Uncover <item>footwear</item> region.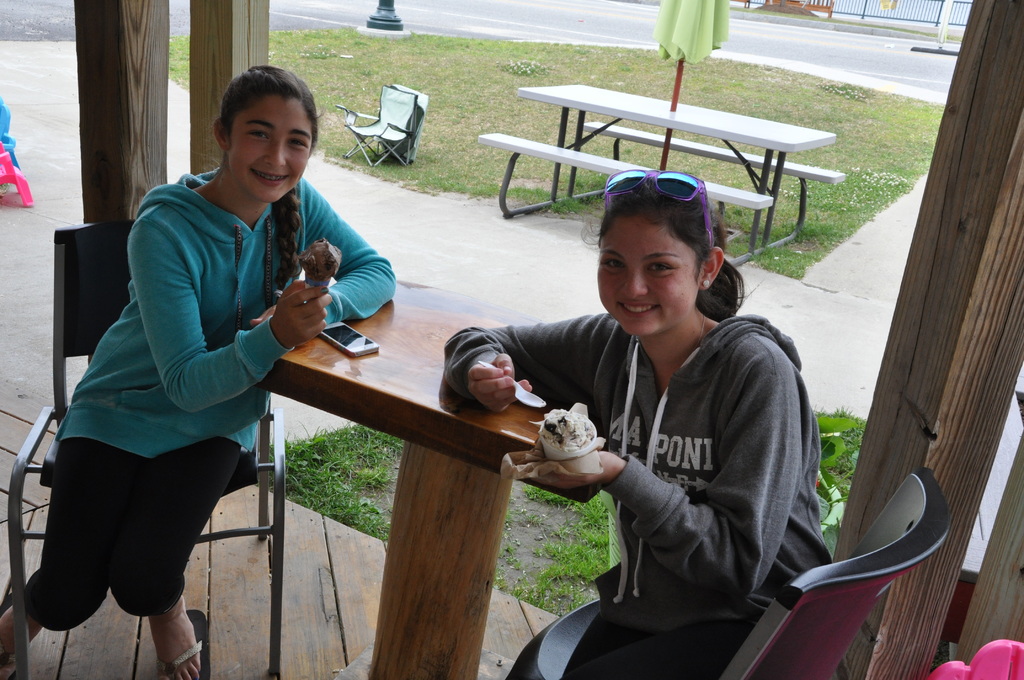
Uncovered: 156,608,226,679.
